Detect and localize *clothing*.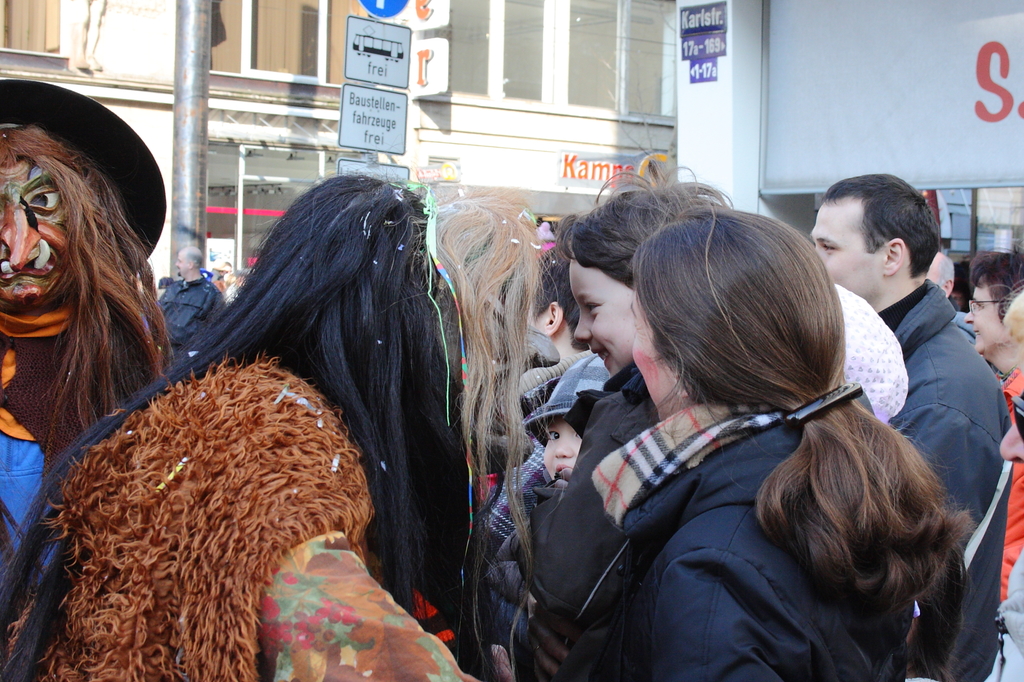
Localized at pyautogui.locateOnScreen(6, 358, 468, 681).
